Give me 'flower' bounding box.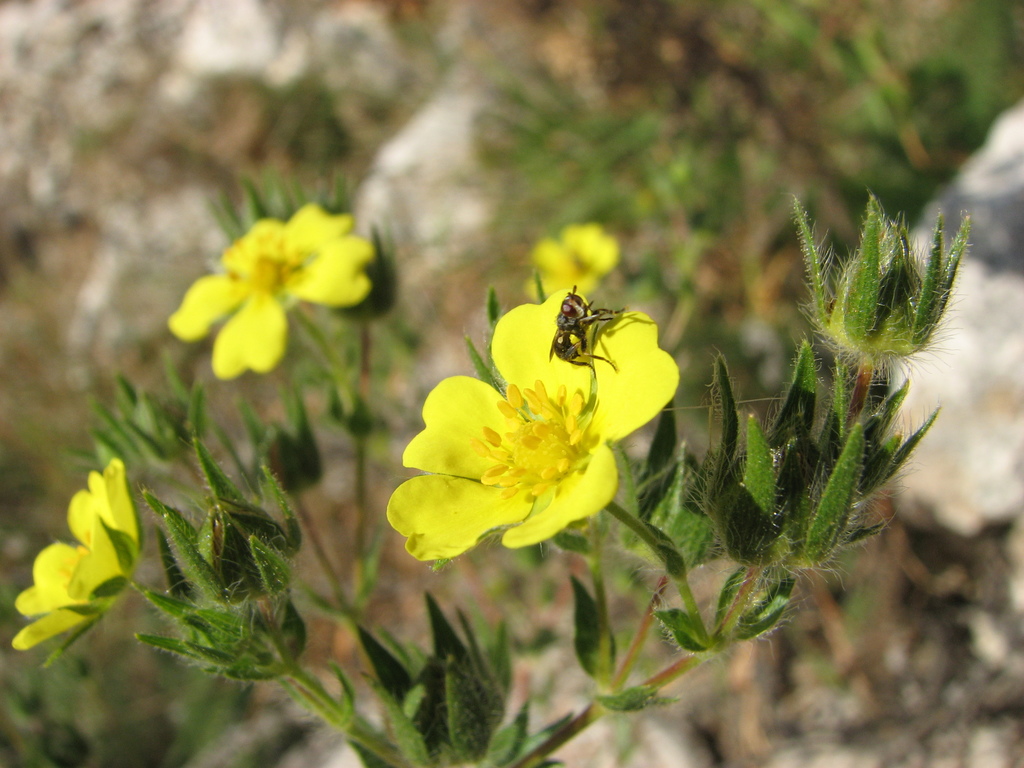
l=5, t=458, r=150, b=654.
